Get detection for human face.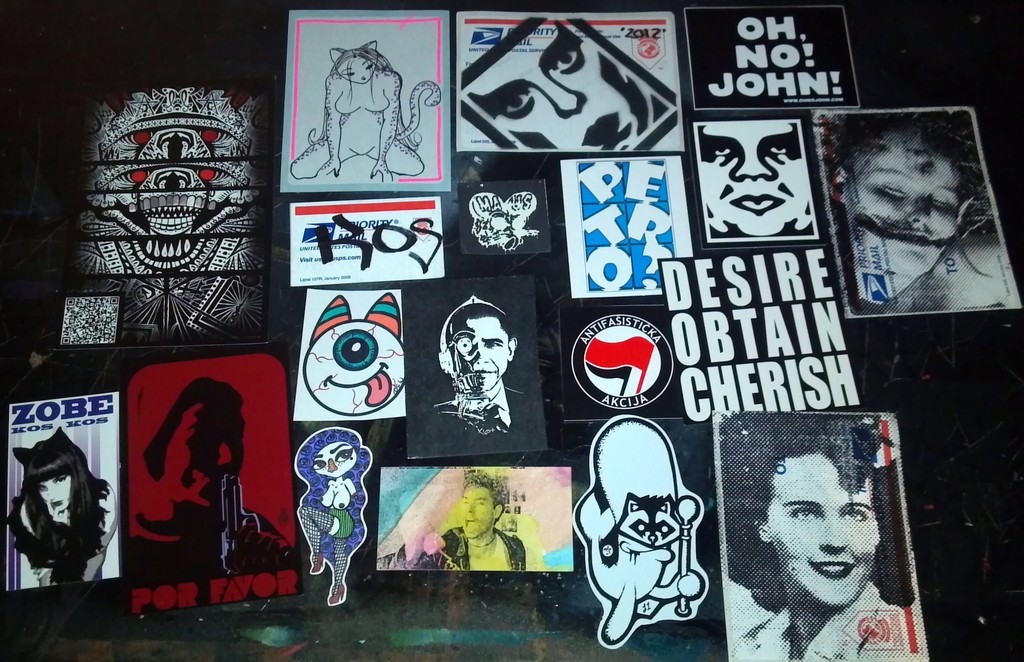
Detection: 699 124 804 236.
